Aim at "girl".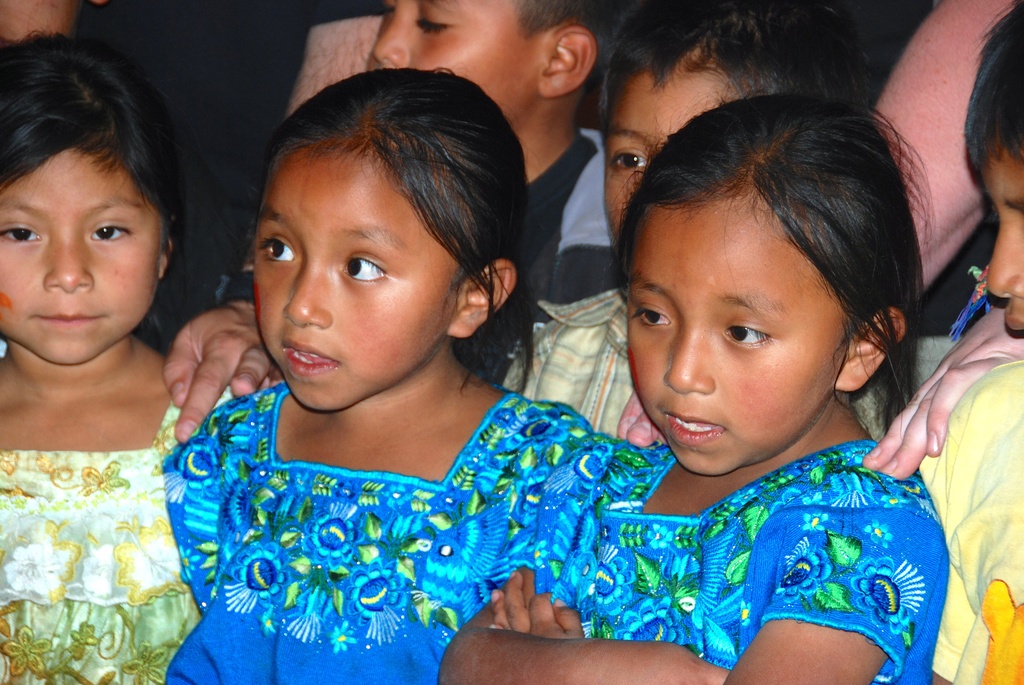
Aimed at crop(0, 28, 236, 682).
